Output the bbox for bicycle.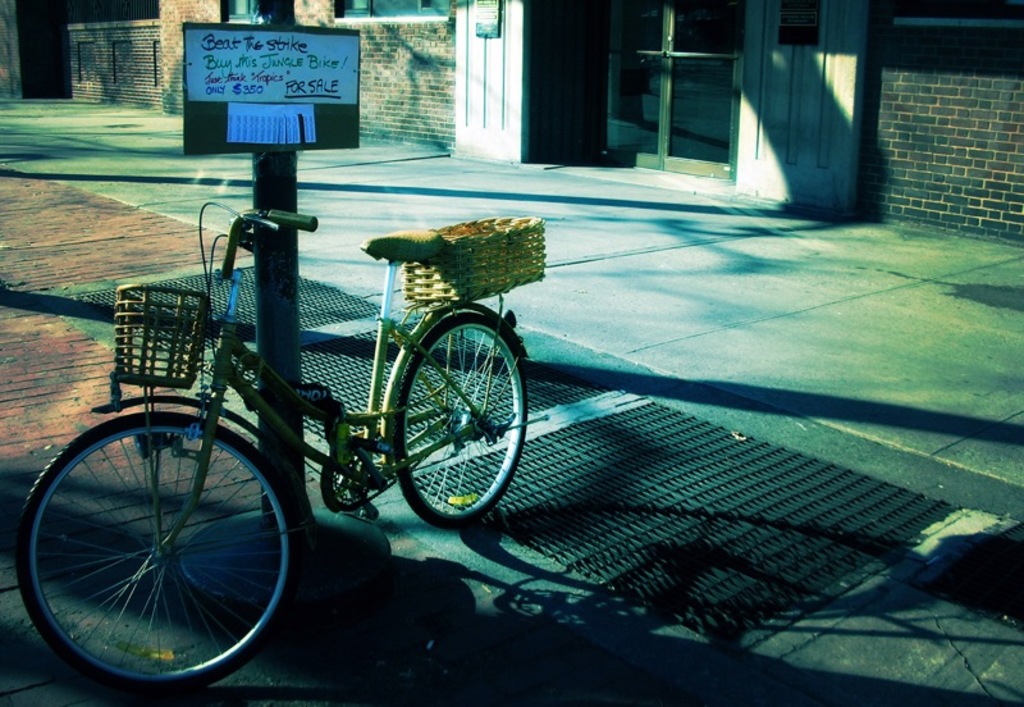
bbox=[0, 204, 500, 689].
